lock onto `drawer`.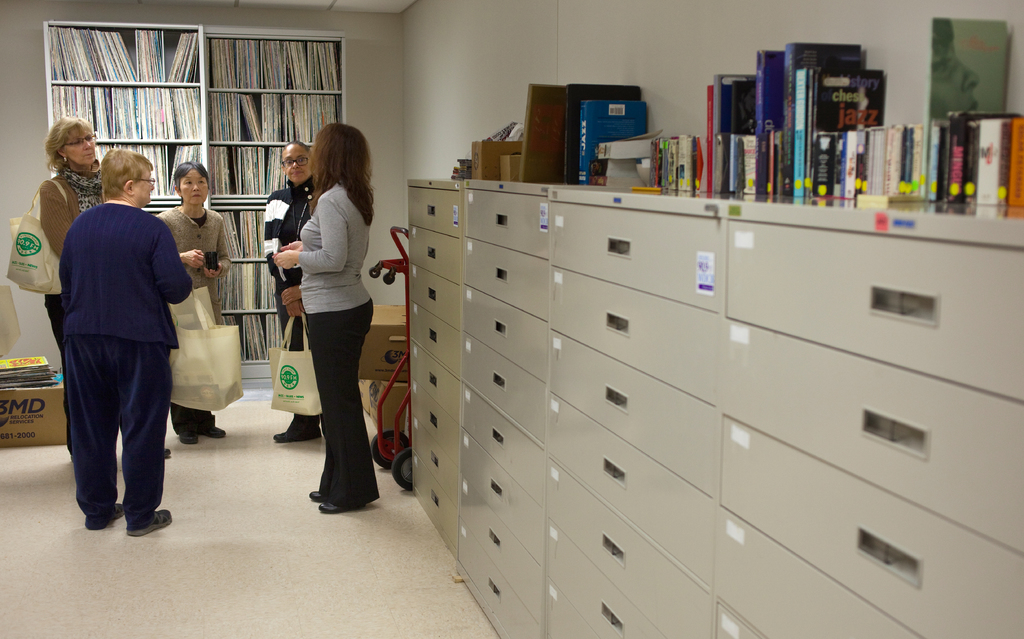
Locked: [left=406, top=190, right=465, bottom=241].
